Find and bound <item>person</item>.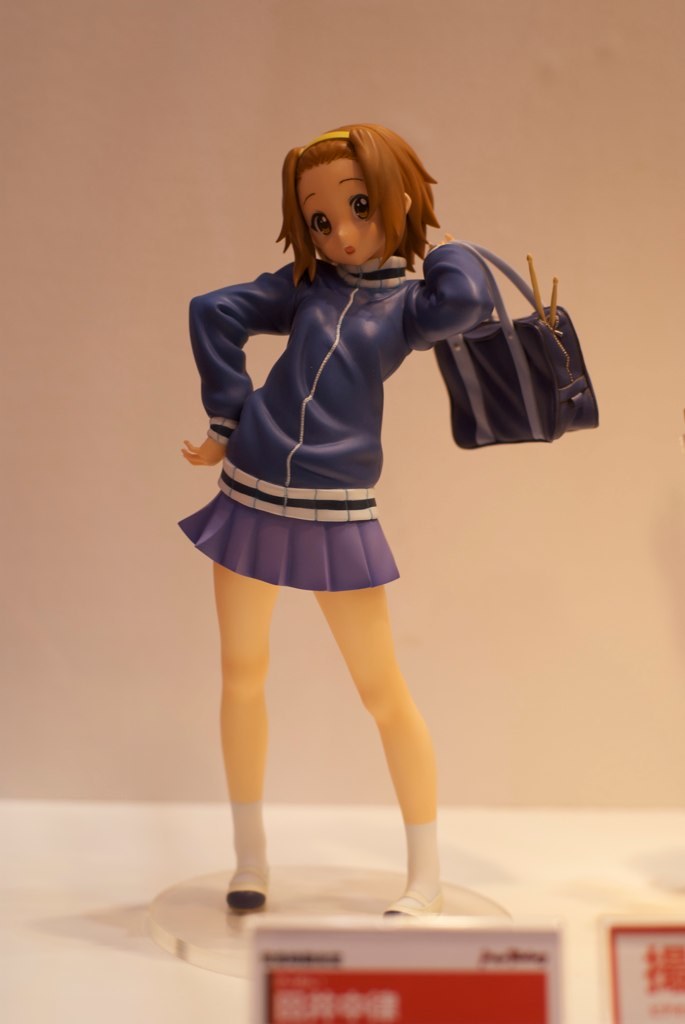
Bound: [left=142, top=123, right=541, bottom=763].
